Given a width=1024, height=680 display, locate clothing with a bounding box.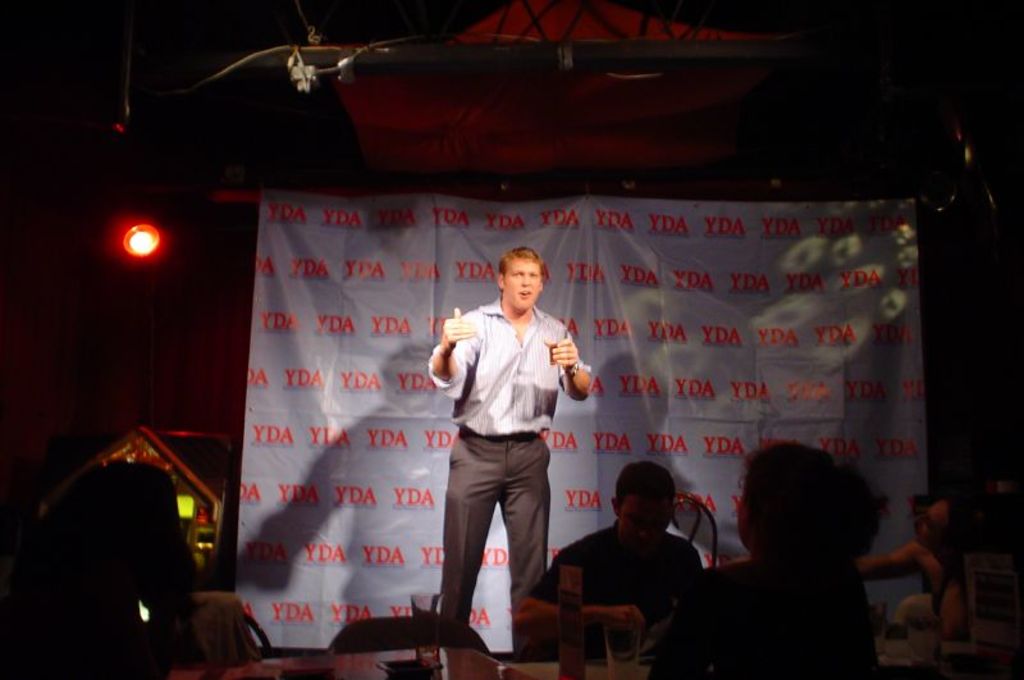
Located: [left=420, top=238, right=599, bottom=648].
